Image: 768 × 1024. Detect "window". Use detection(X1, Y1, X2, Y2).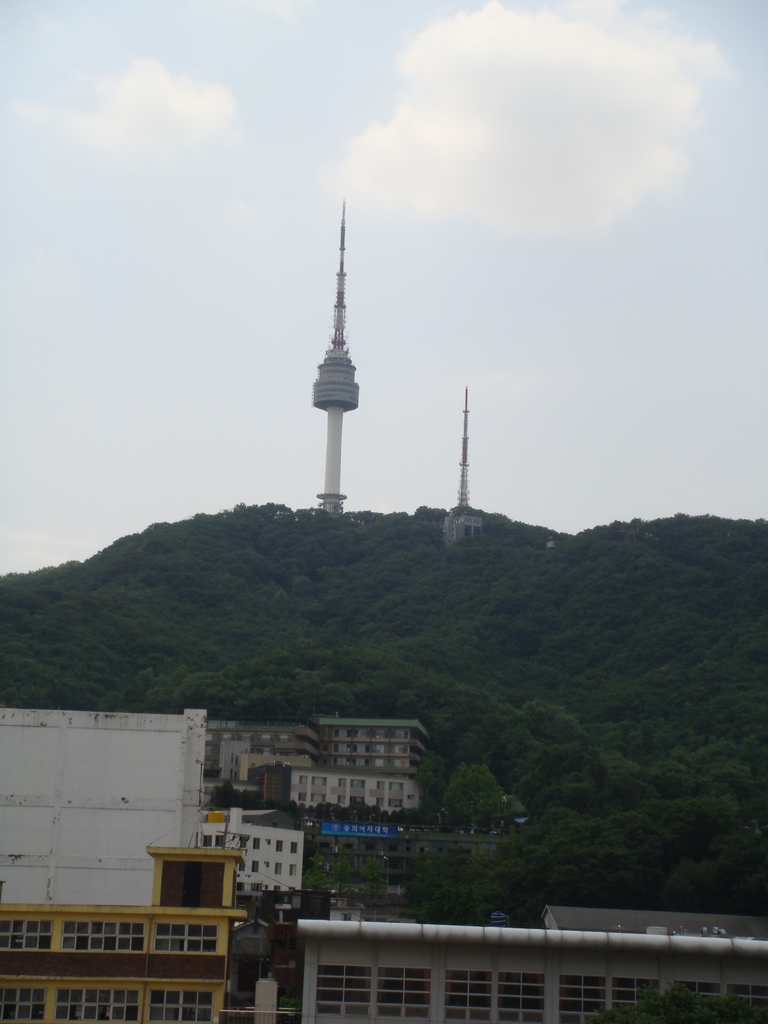
detection(726, 986, 767, 1023).
